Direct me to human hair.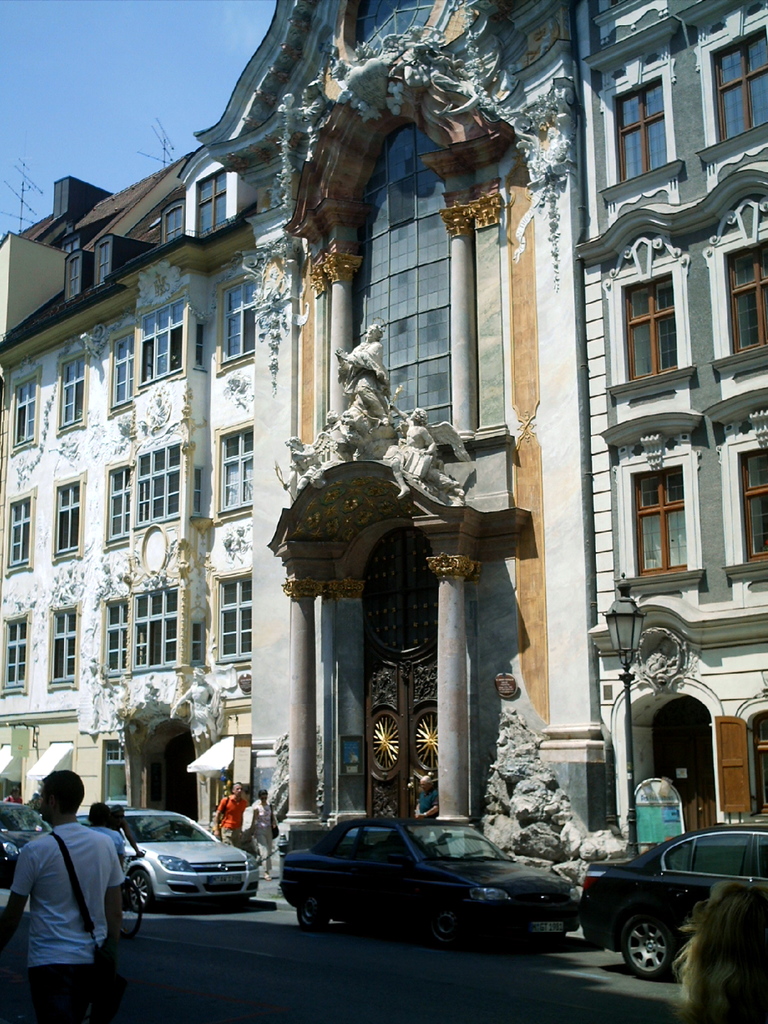
Direction: 259/785/271/799.
